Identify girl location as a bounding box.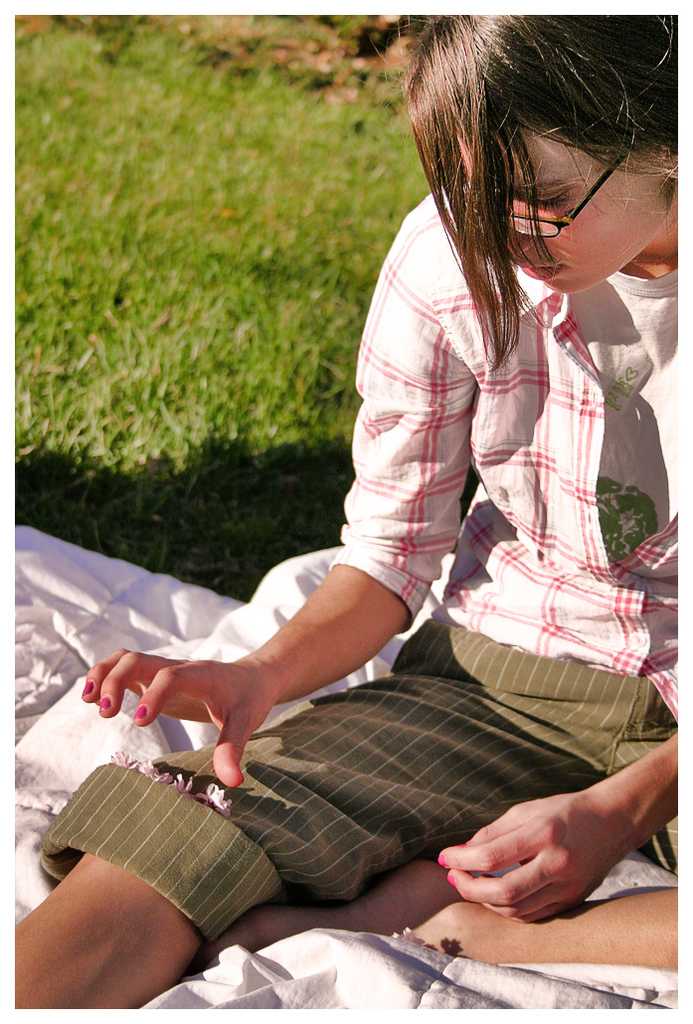
<region>14, 10, 684, 1009</region>.
